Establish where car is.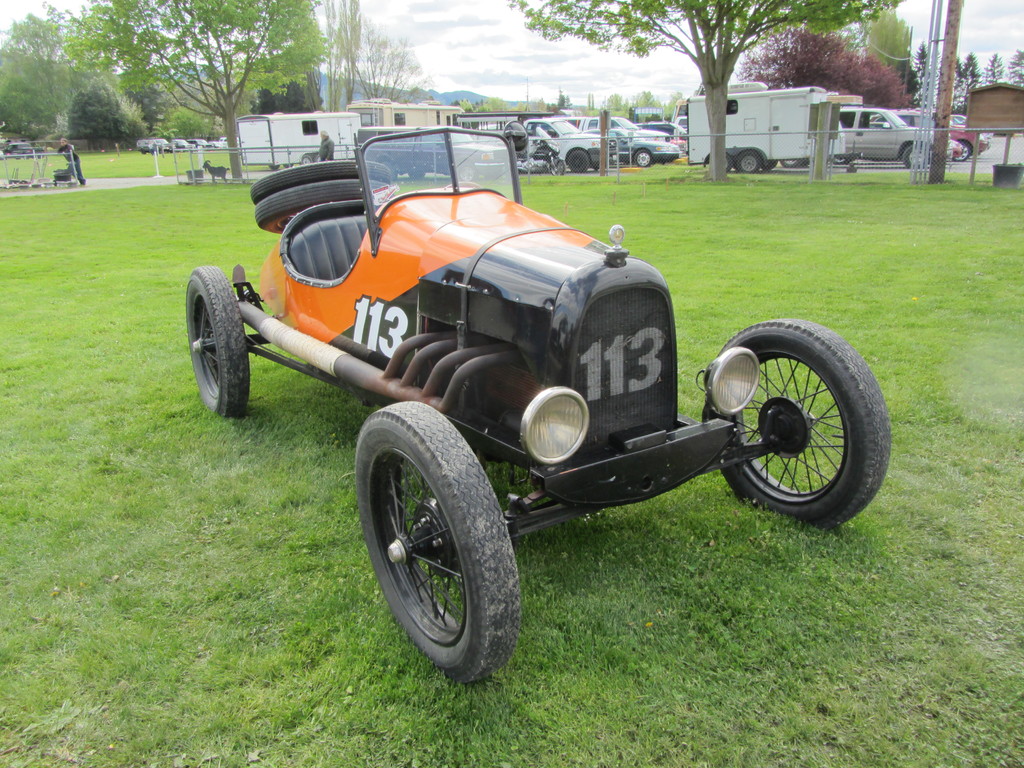
Established at [900,113,991,159].
